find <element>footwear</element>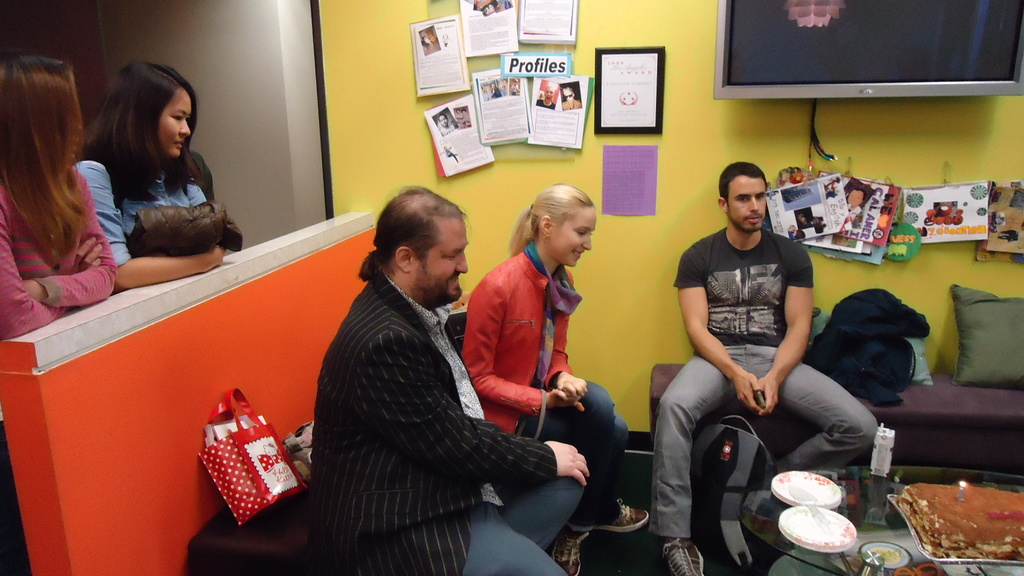
[594, 497, 653, 532]
